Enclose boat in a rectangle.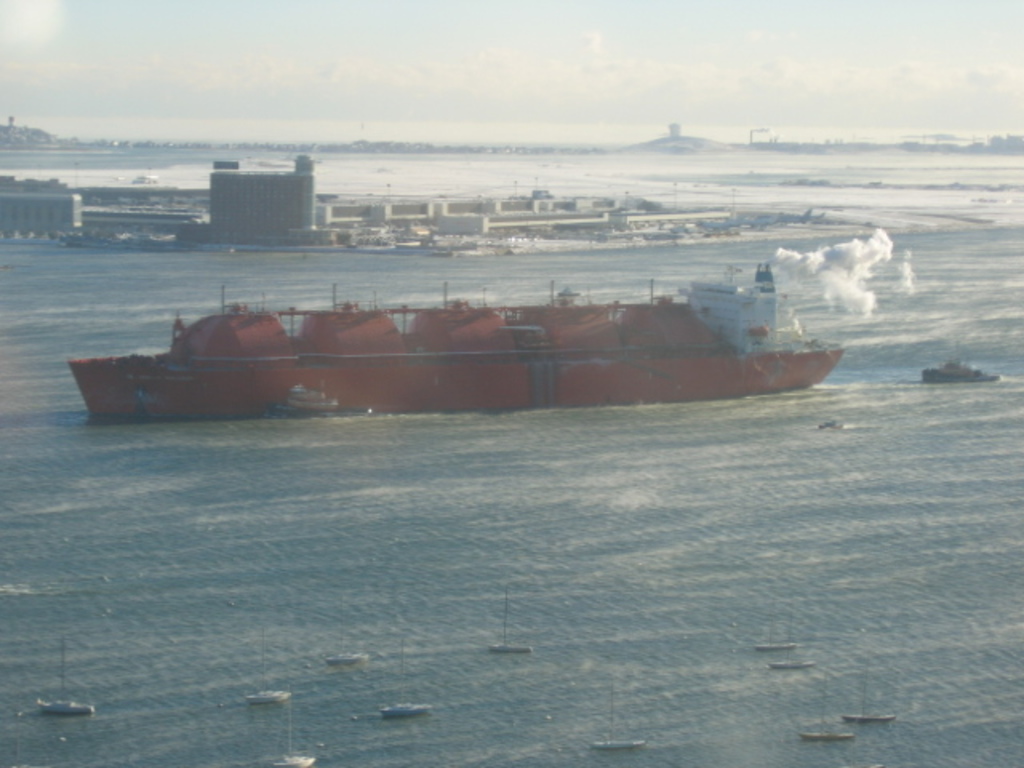
<box>798,677,851,739</box>.
